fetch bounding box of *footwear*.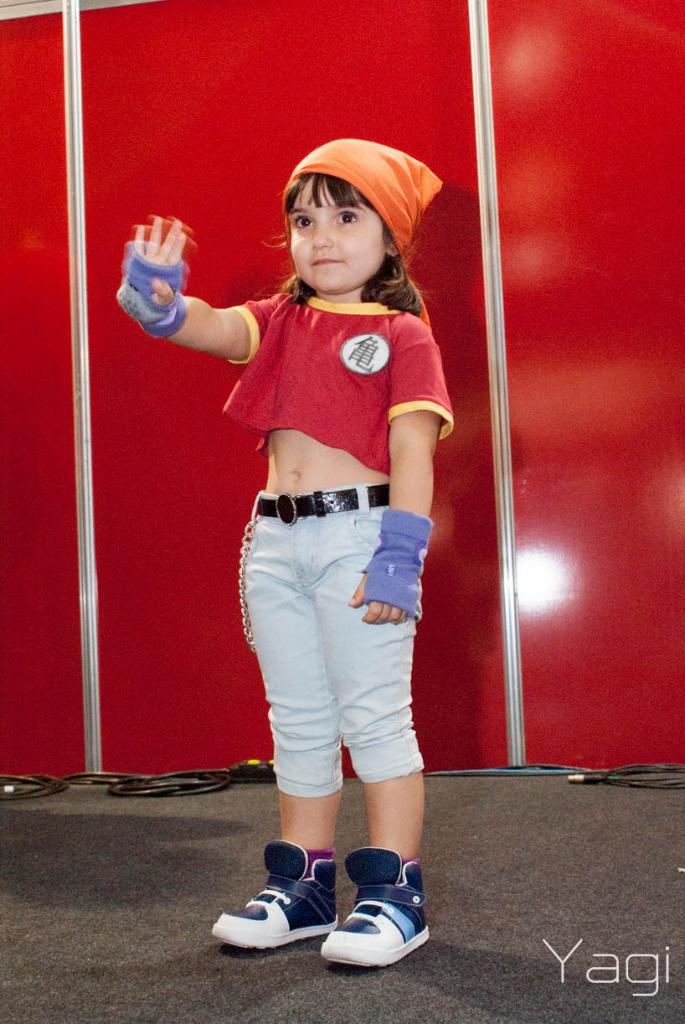
Bbox: x1=321, y1=845, x2=437, y2=959.
